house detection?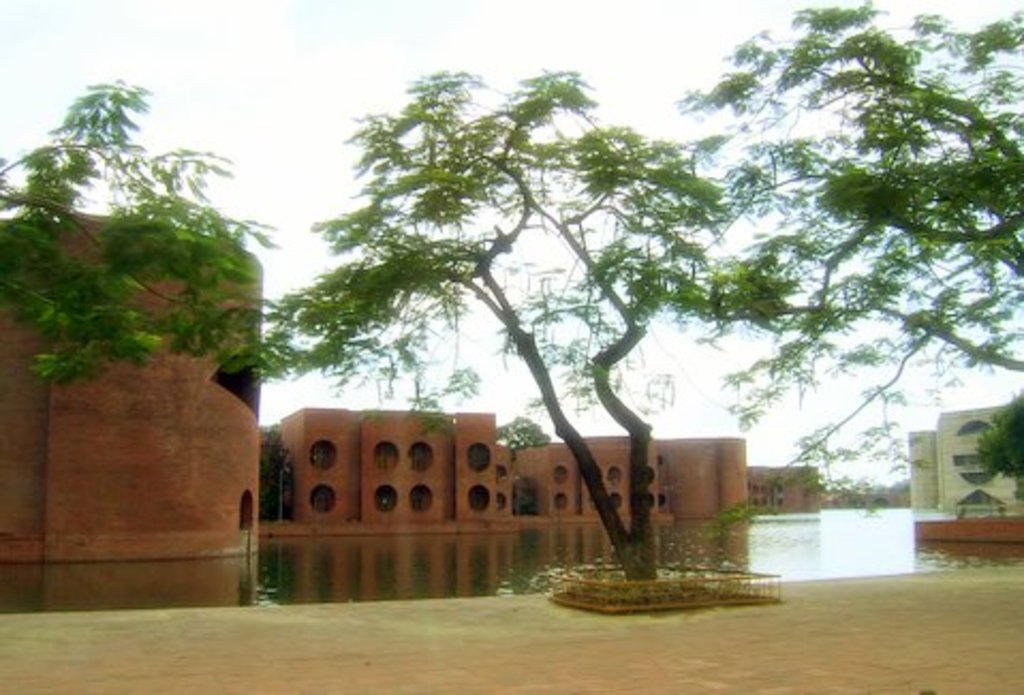
{"left": 671, "top": 434, "right": 755, "bottom": 528}
